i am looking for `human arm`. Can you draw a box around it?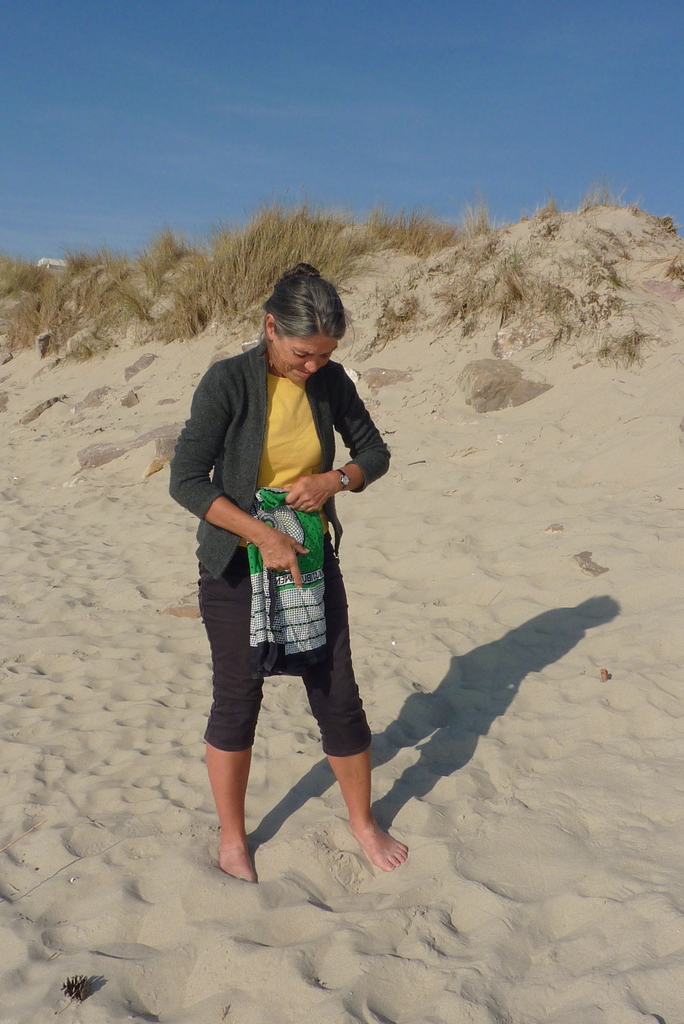
Sure, the bounding box is bbox(165, 355, 309, 592).
